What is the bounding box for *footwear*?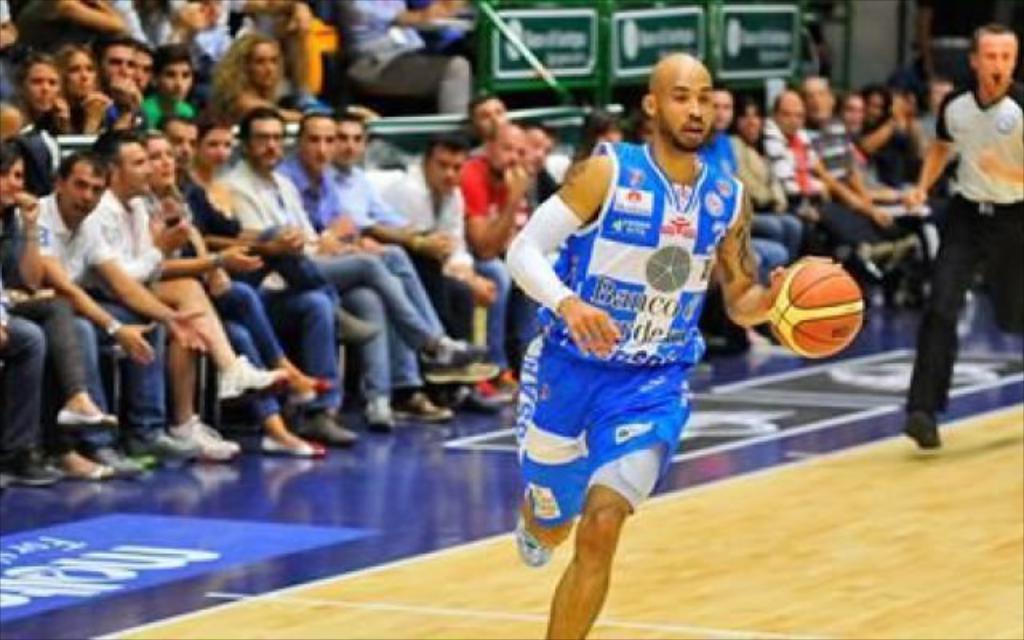
select_region(285, 374, 333, 394).
